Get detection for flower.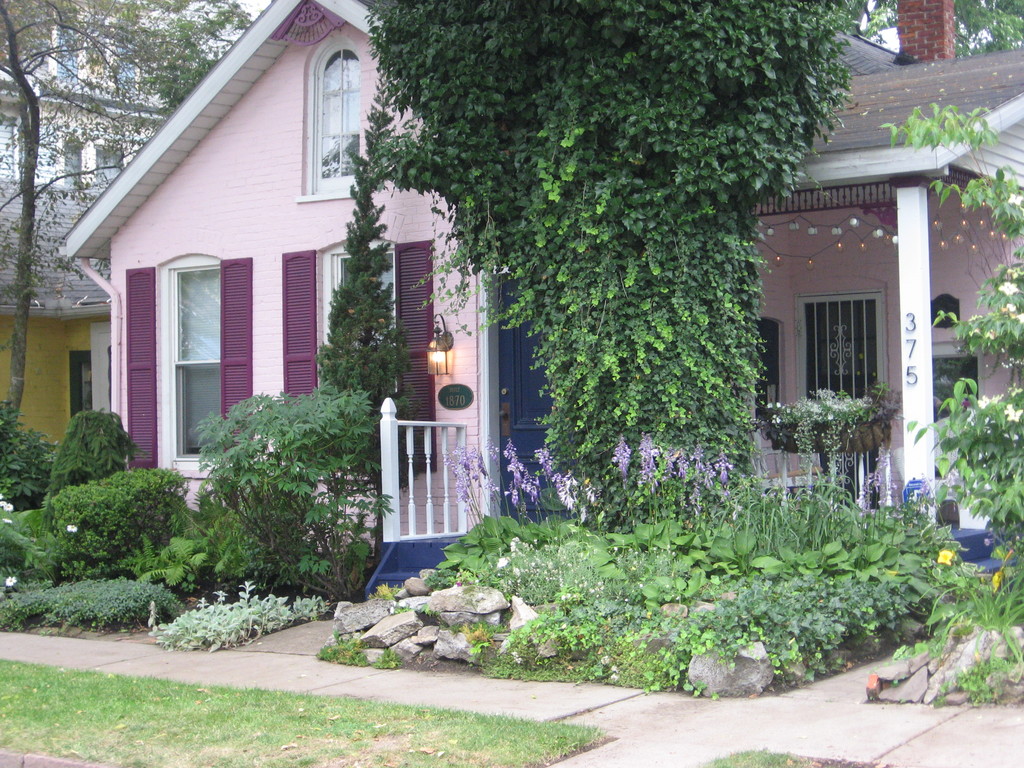
Detection: box=[1001, 398, 1022, 423].
